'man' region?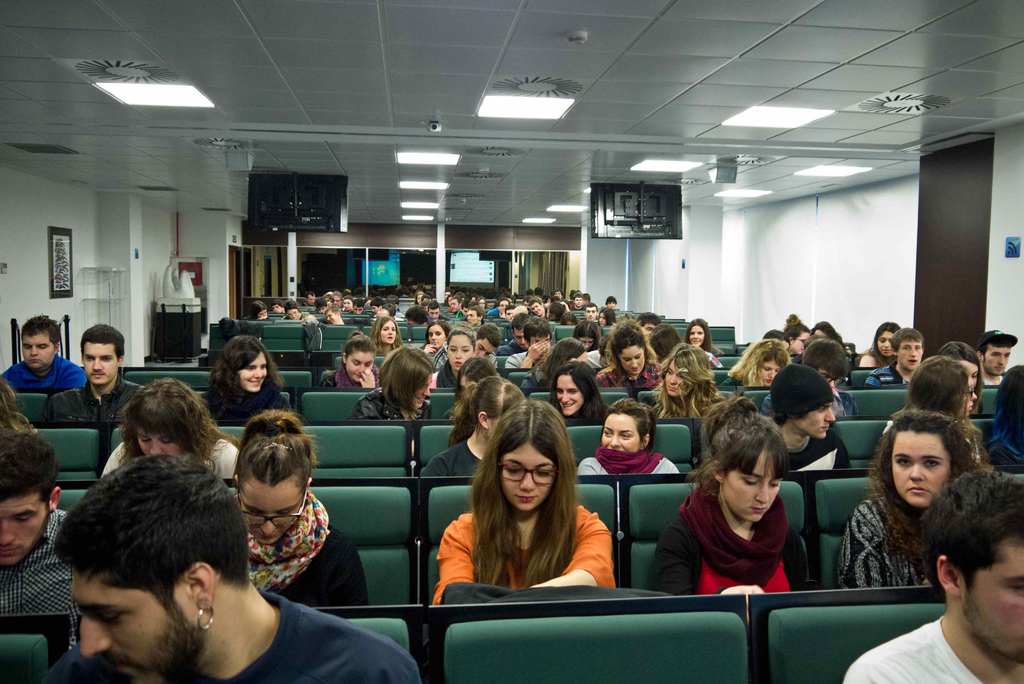
305/292/316/303
